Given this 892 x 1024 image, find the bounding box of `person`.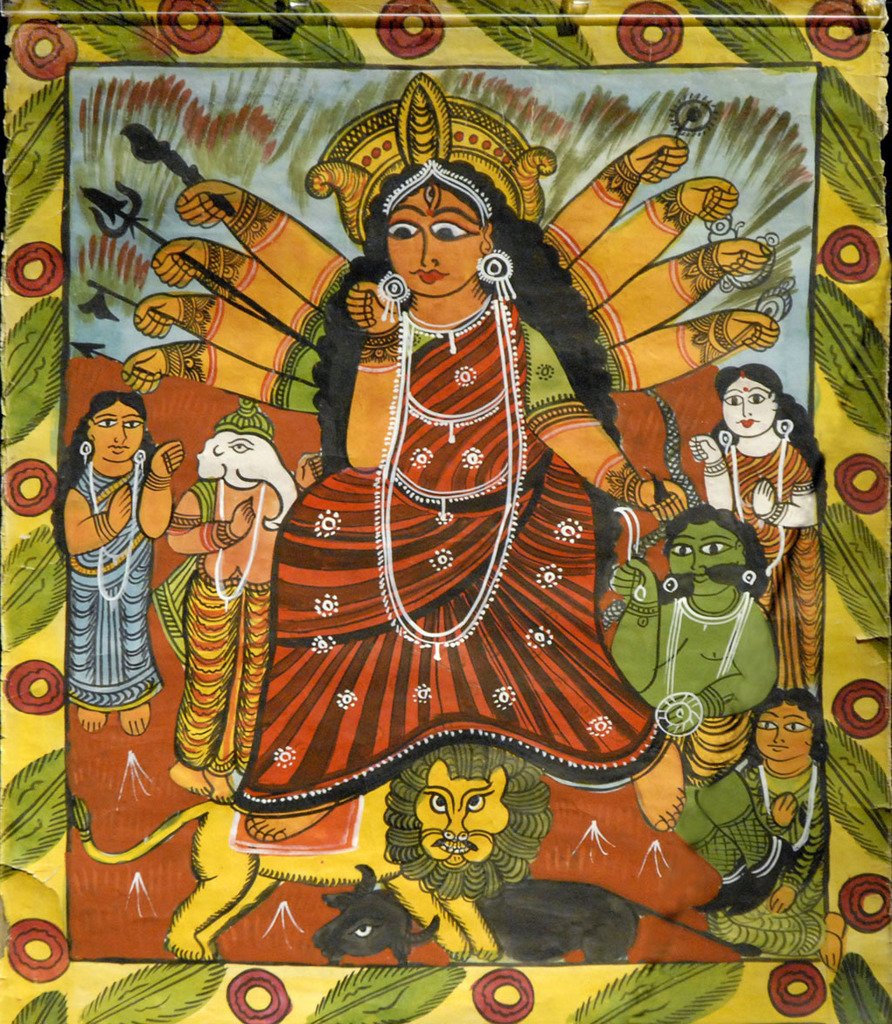
[left=684, top=358, right=830, bottom=698].
